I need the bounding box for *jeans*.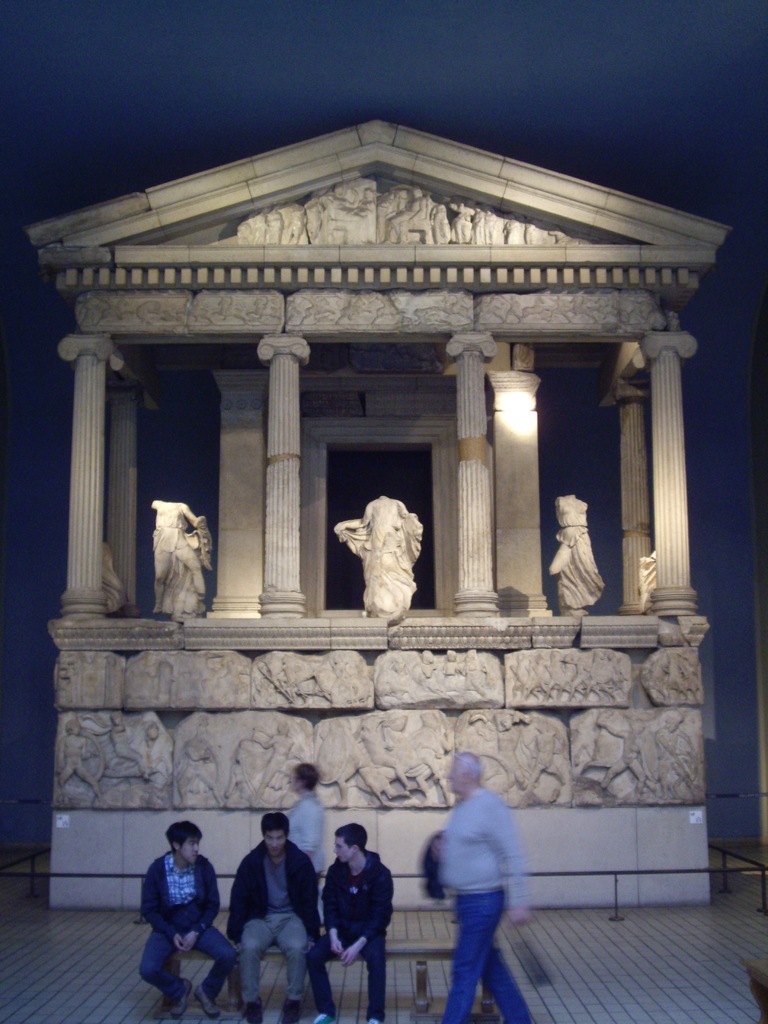
Here it is: (left=132, top=928, right=234, bottom=986).
